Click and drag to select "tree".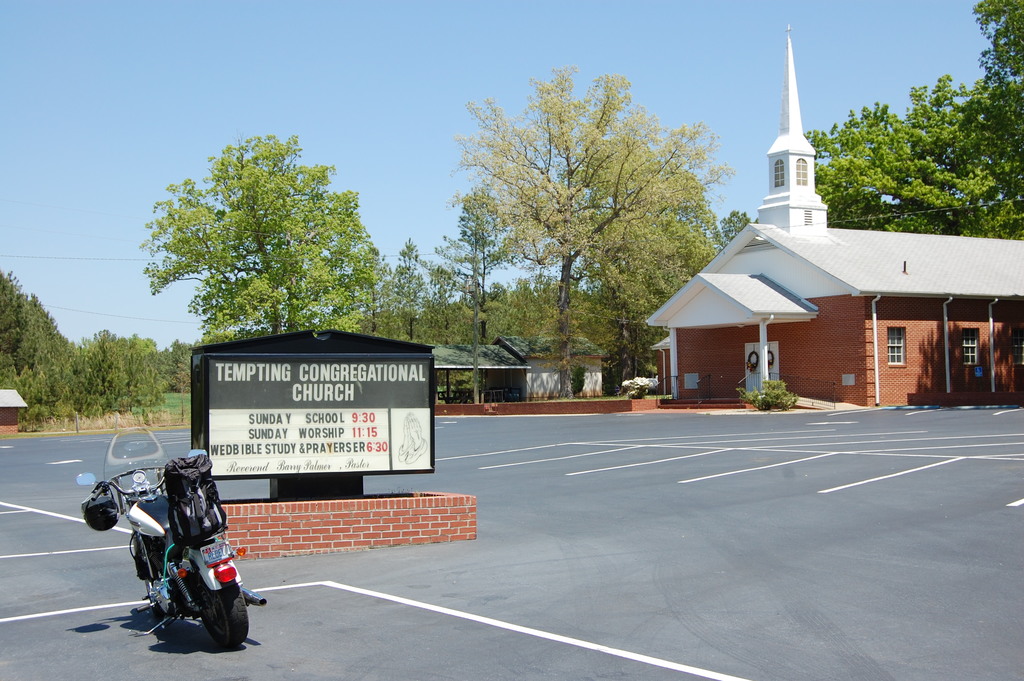
Selection: [560,147,742,422].
